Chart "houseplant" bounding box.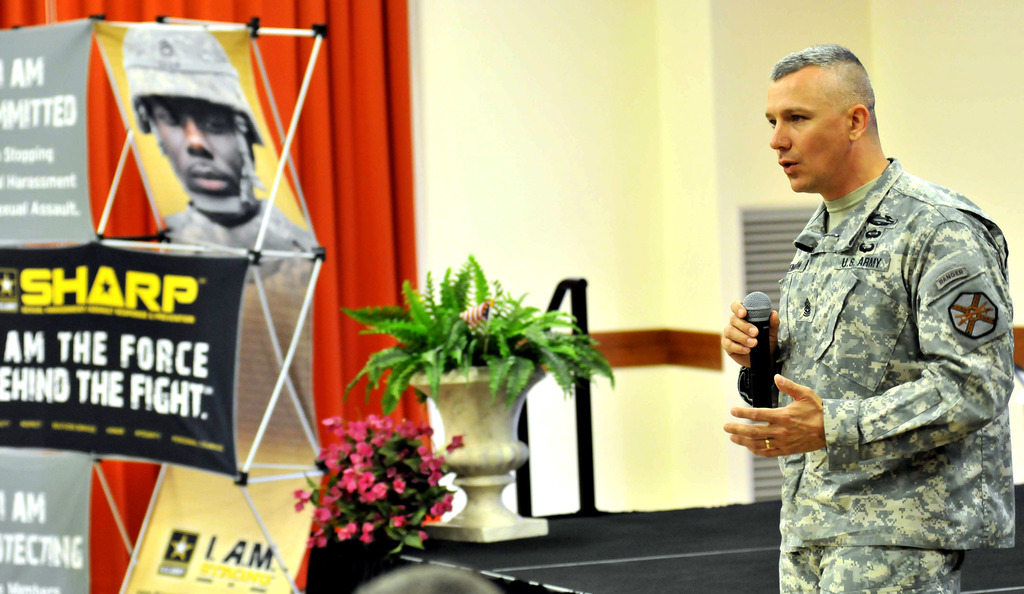
Charted: BBox(294, 417, 457, 558).
